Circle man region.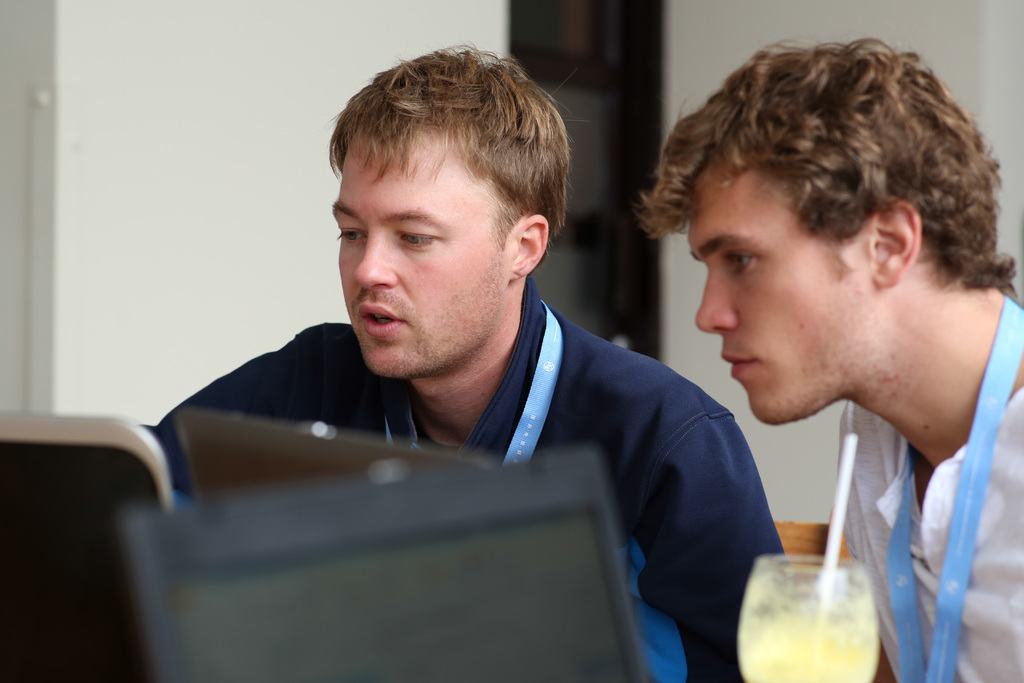
Region: l=126, t=39, r=795, b=682.
